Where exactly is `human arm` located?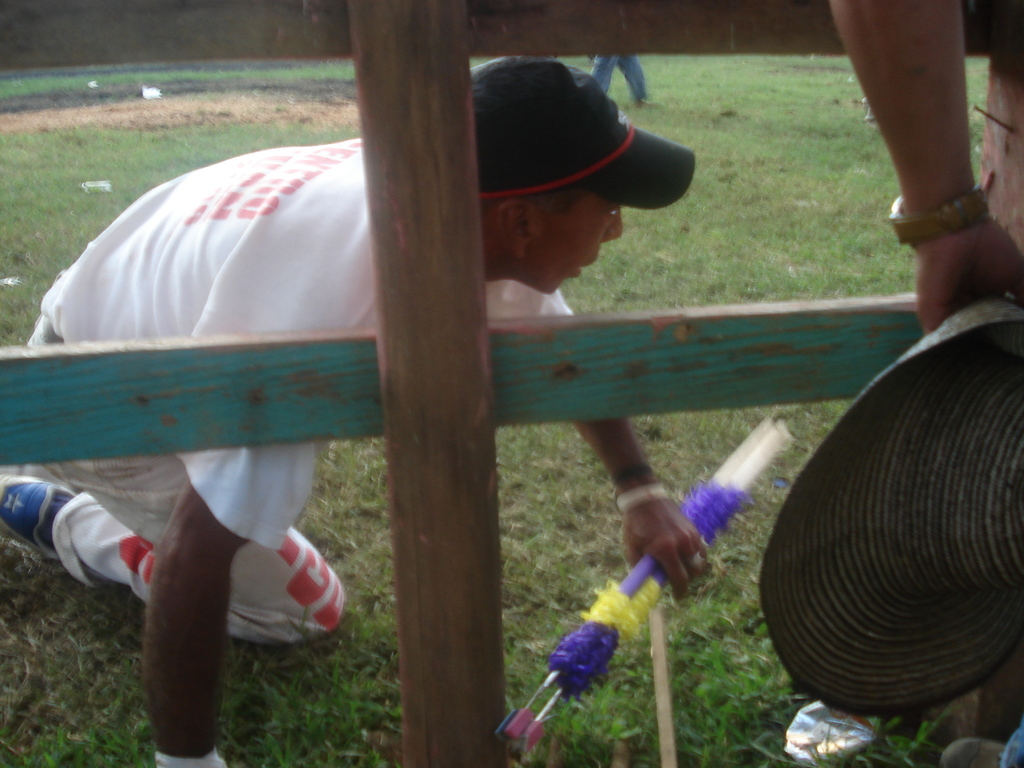
Its bounding box is BBox(449, 257, 668, 584).
